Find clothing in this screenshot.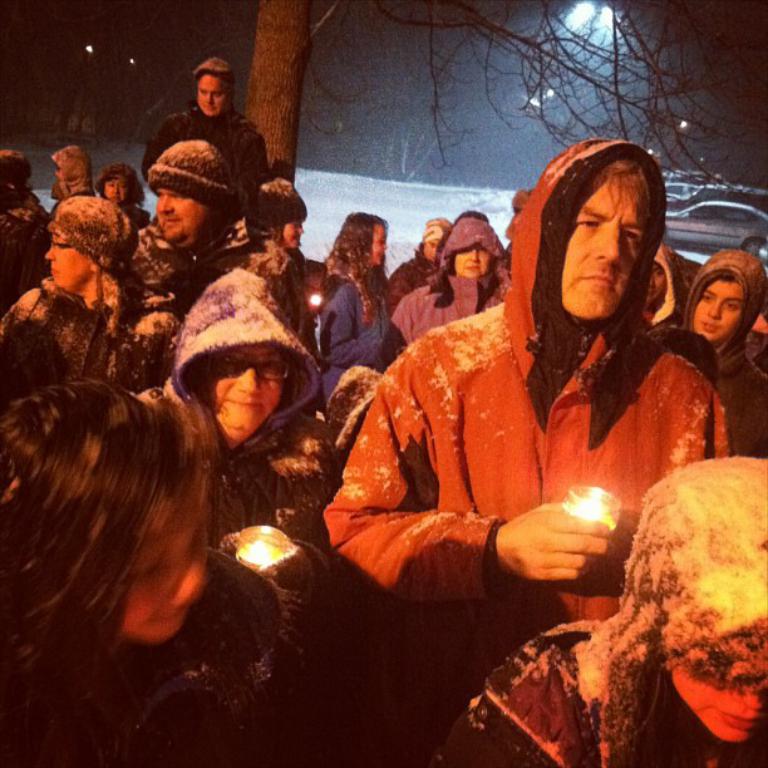
The bounding box for clothing is [393,217,508,350].
